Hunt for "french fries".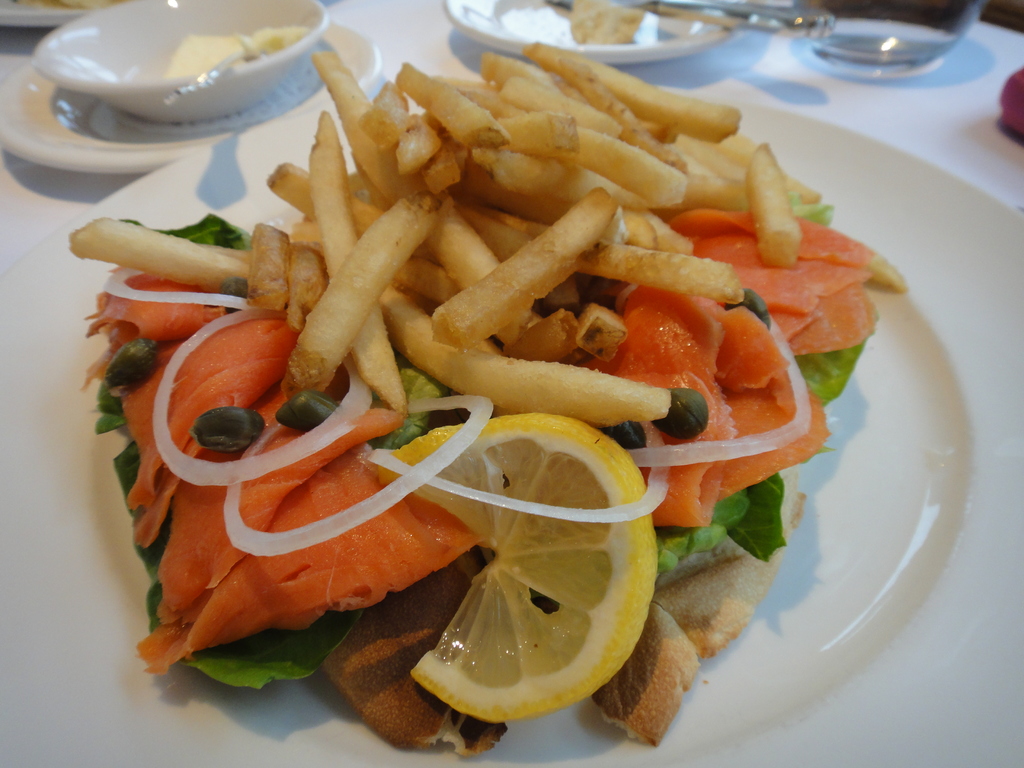
Hunted down at box=[466, 212, 742, 311].
